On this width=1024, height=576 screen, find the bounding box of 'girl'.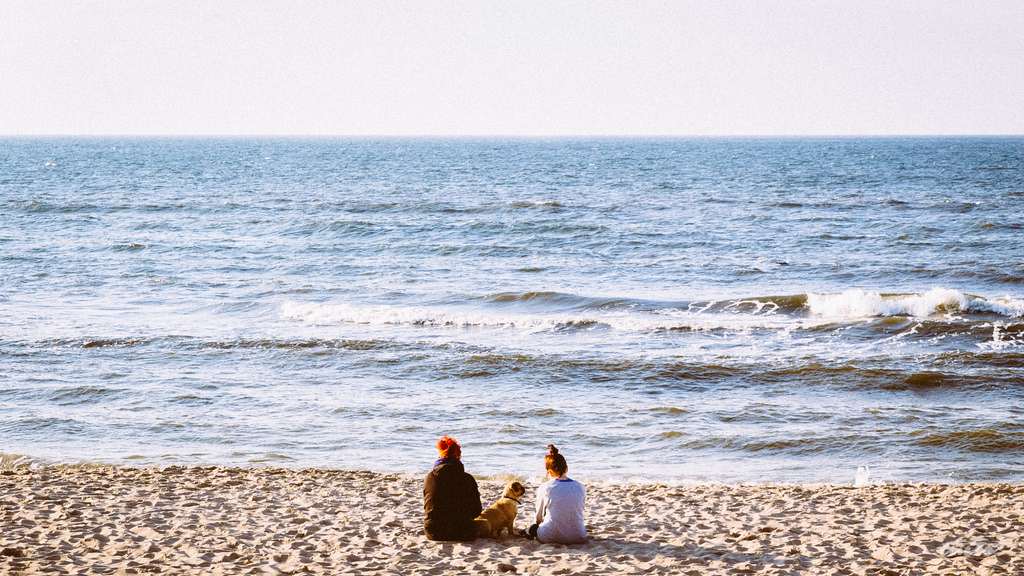
Bounding box: l=520, t=444, r=585, b=543.
